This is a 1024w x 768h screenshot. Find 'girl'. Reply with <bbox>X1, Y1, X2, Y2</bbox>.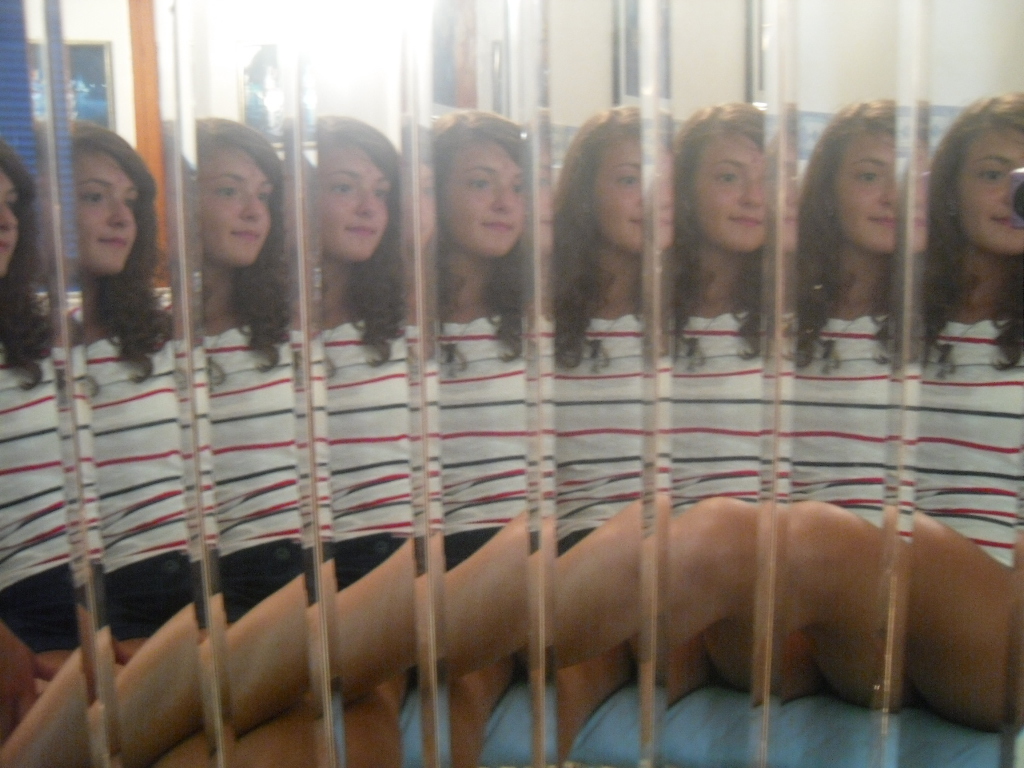
<bbox>65, 120, 213, 767</bbox>.
